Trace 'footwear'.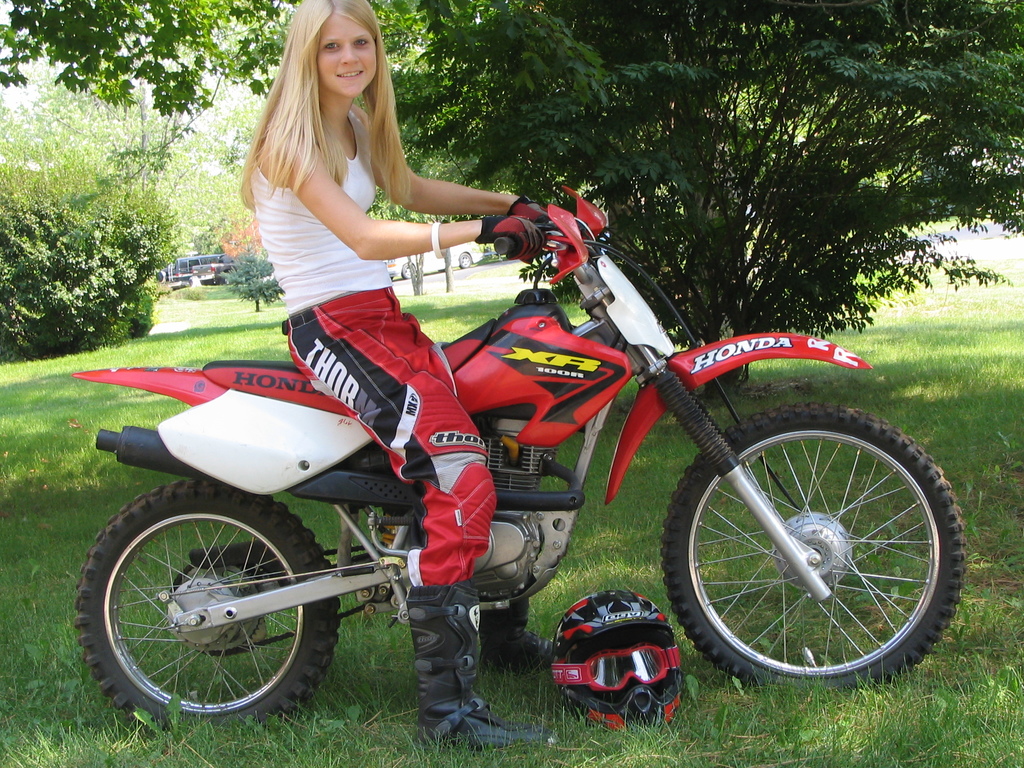
Traced to <region>404, 584, 553, 749</region>.
